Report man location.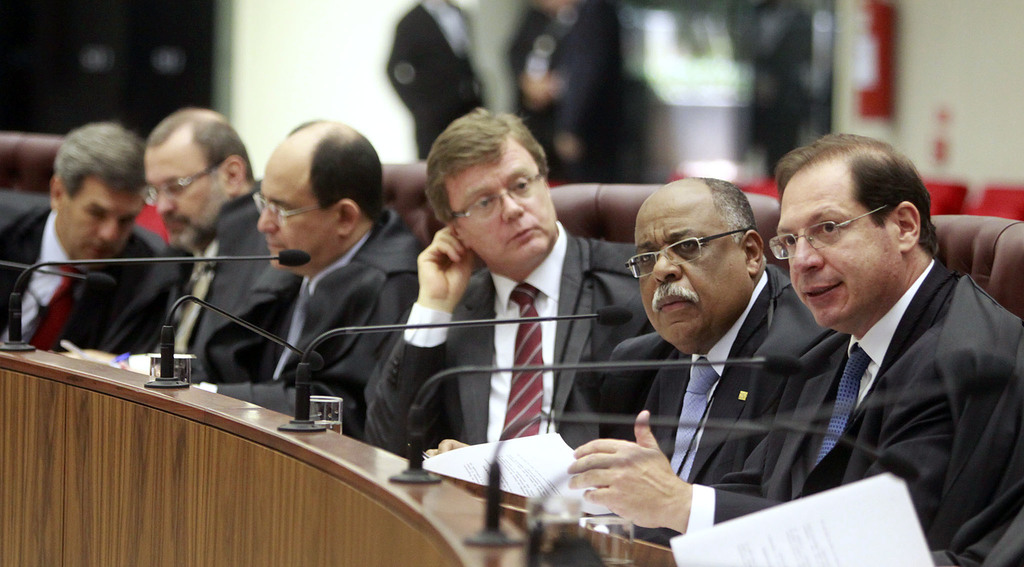
Report: <region>434, 168, 837, 541</region>.
